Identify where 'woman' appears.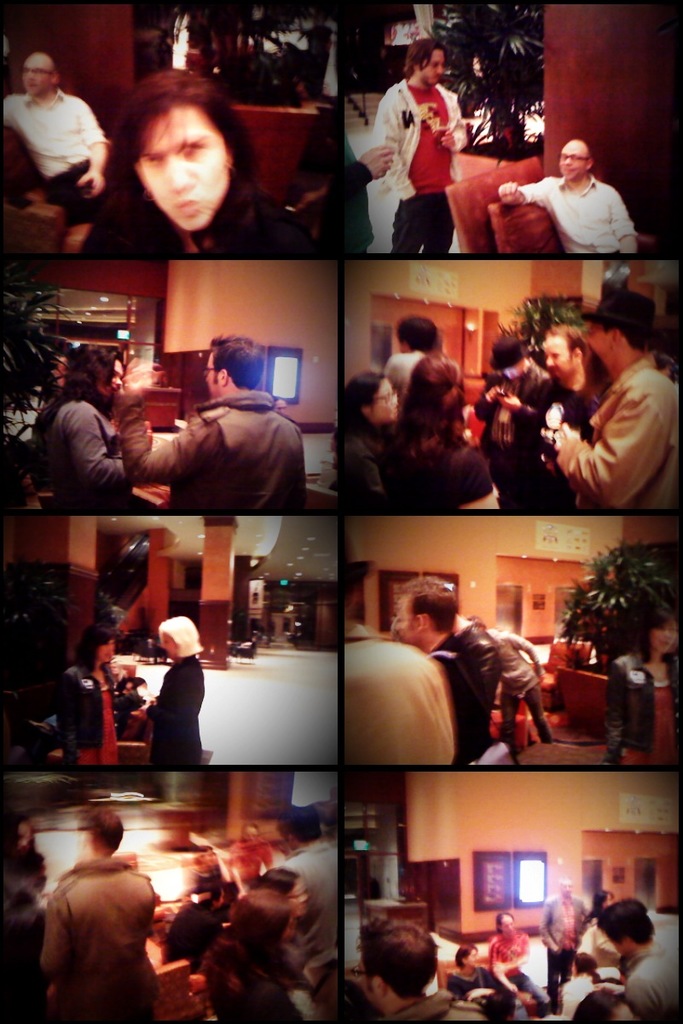
Appears at box(208, 876, 335, 1023).
